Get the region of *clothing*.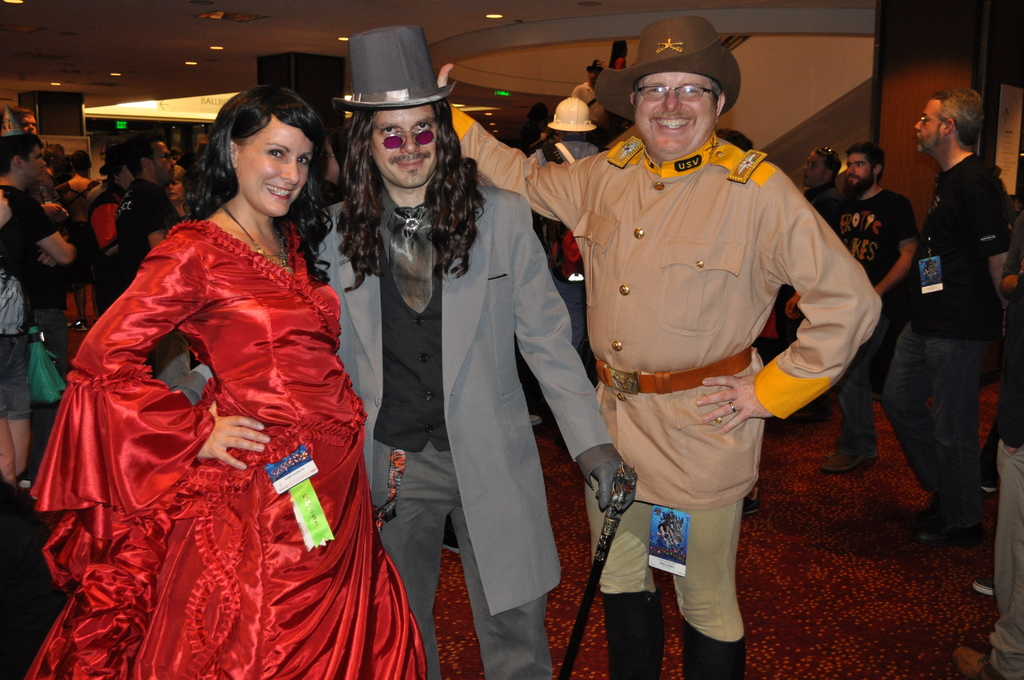
44/197/387/628.
